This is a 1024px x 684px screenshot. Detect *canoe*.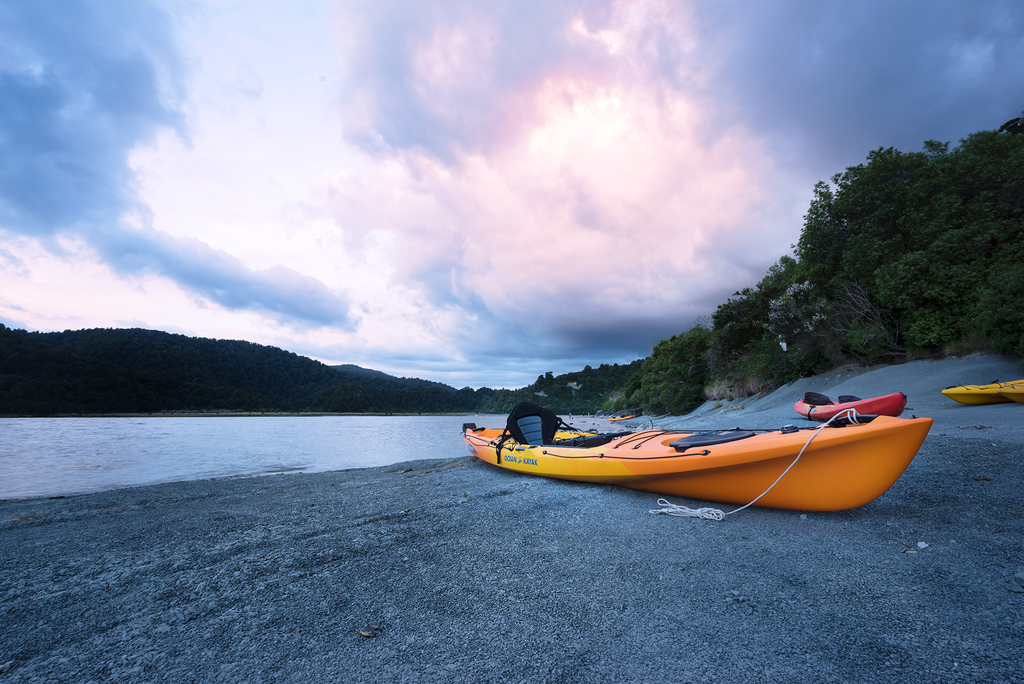
[797, 392, 903, 425].
